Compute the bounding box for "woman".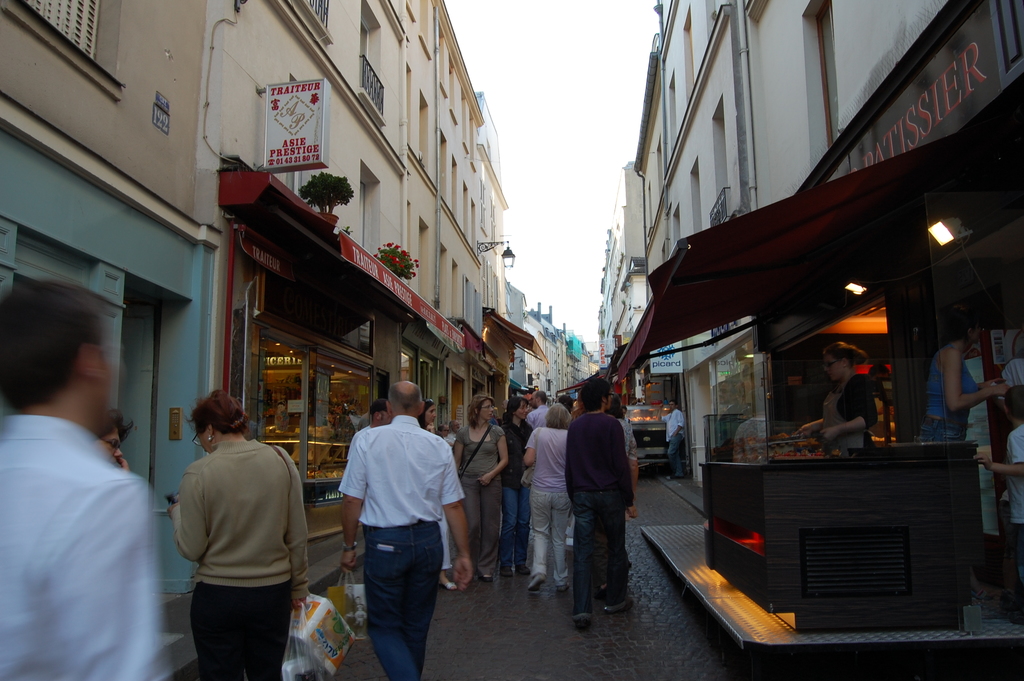
select_region(414, 398, 435, 433).
